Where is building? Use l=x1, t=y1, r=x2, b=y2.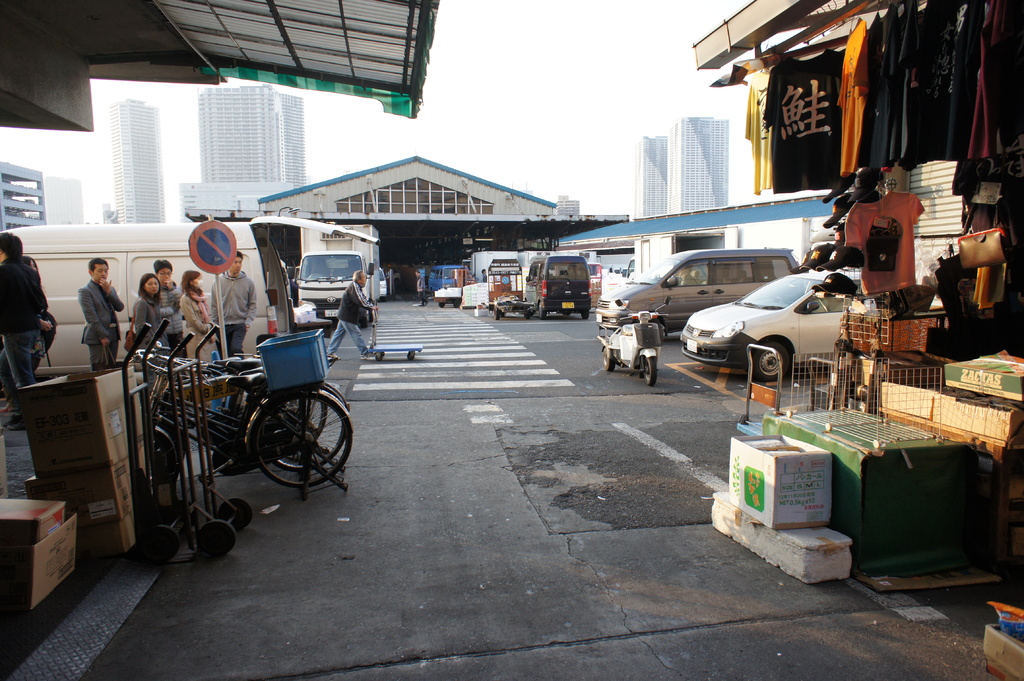
l=91, t=98, r=158, b=222.
